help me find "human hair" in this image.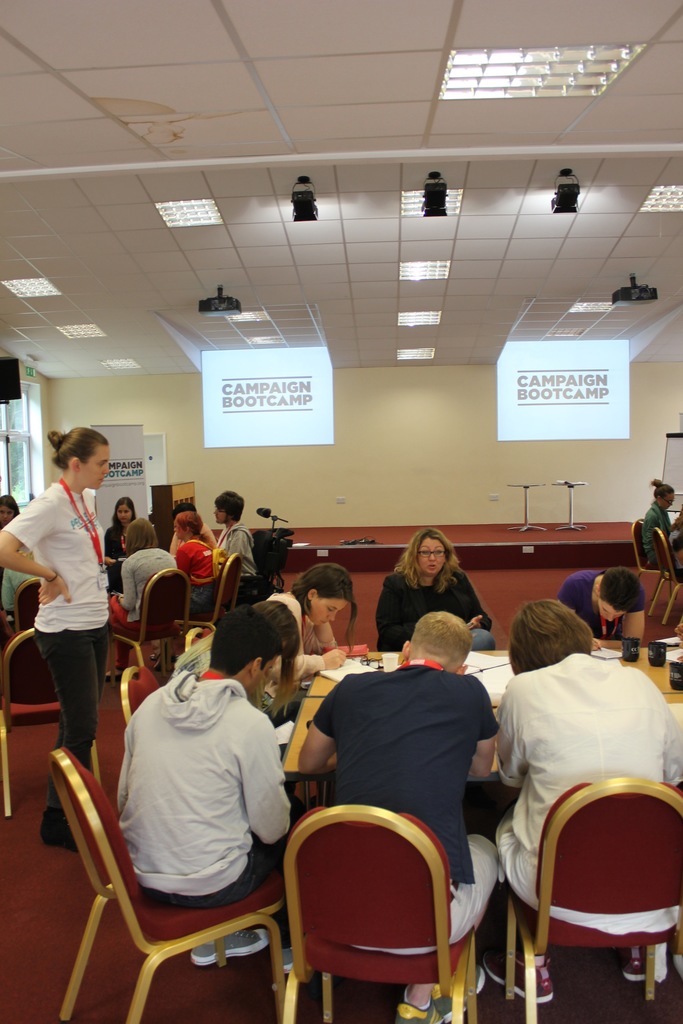
Found it: x1=413 y1=614 x2=475 y2=666.
